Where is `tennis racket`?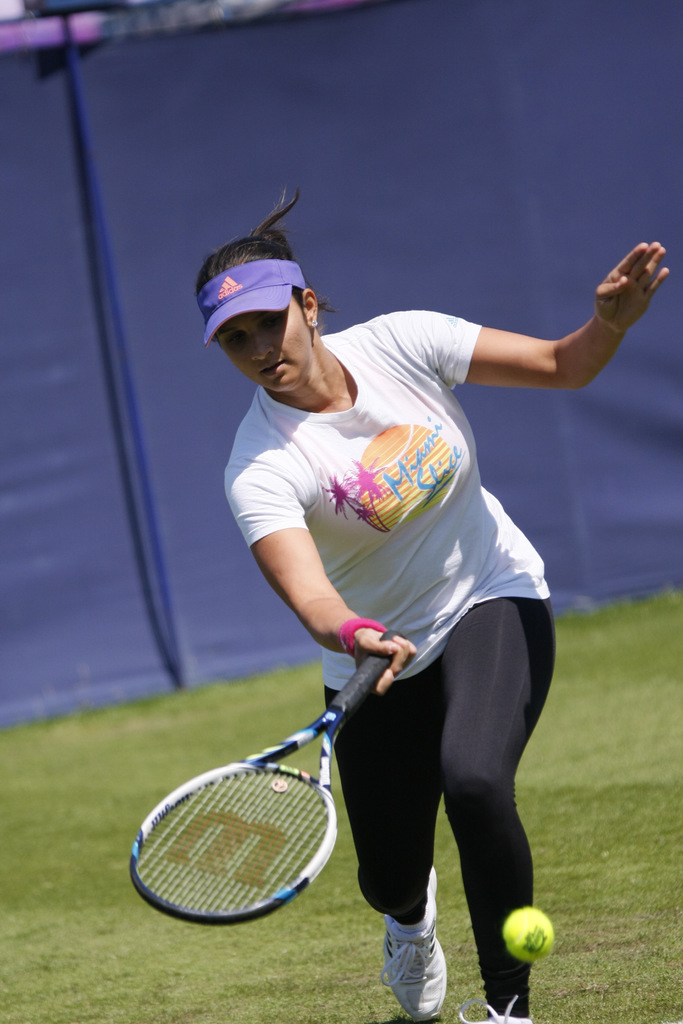
(left=127, top=630, right=407, bottom=929).
